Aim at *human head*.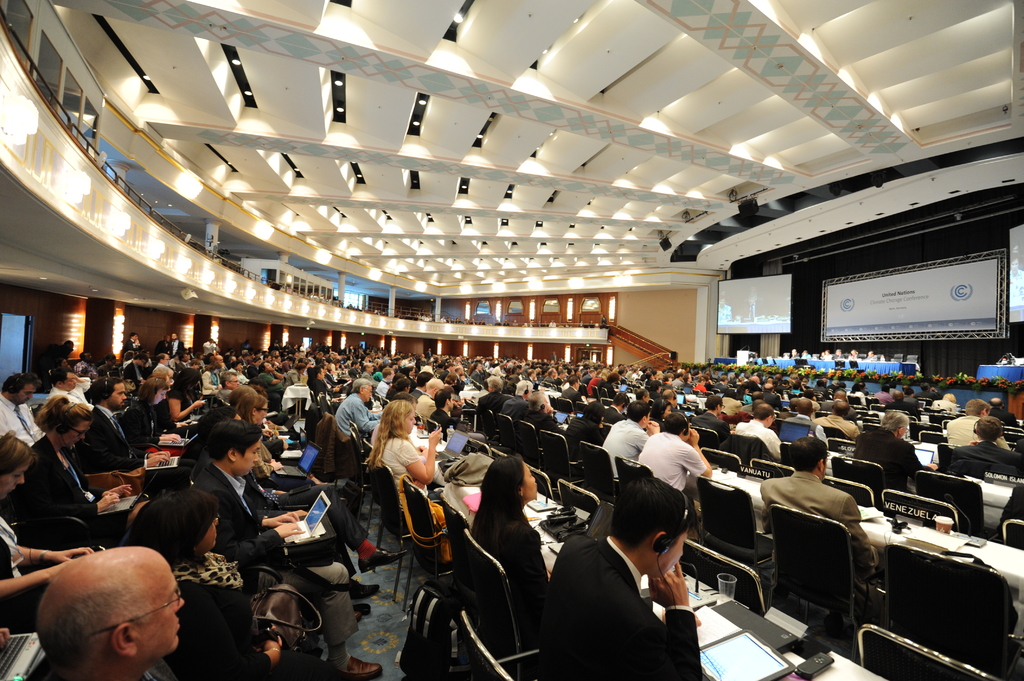
Aimed at box=[529, 392, 545, 408].
